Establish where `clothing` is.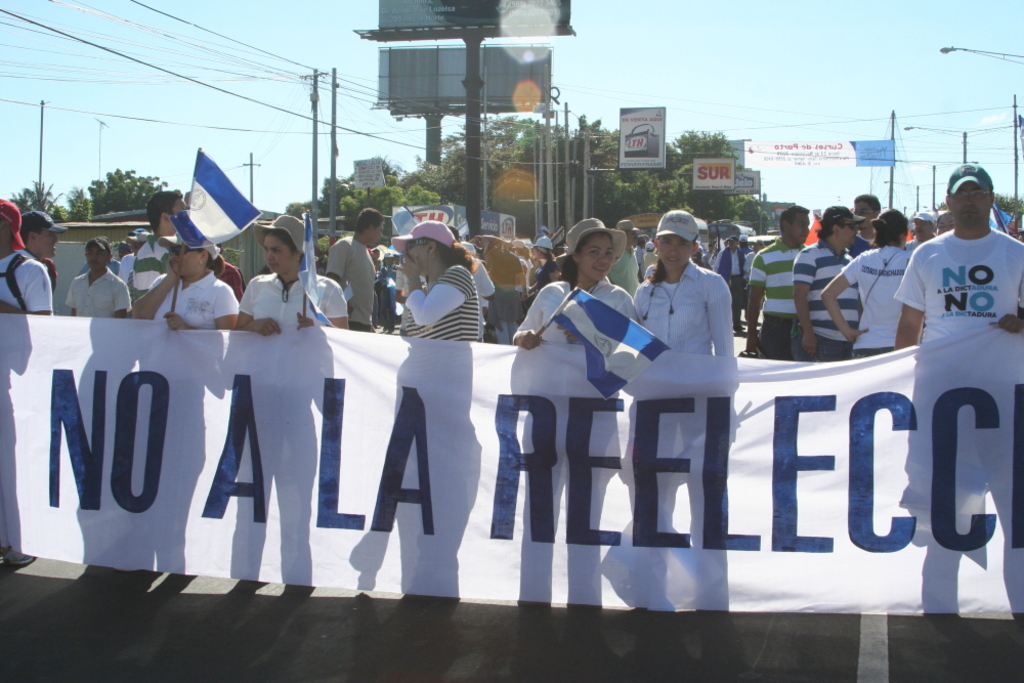
Established at select_region(511, 275, 648, 343).
